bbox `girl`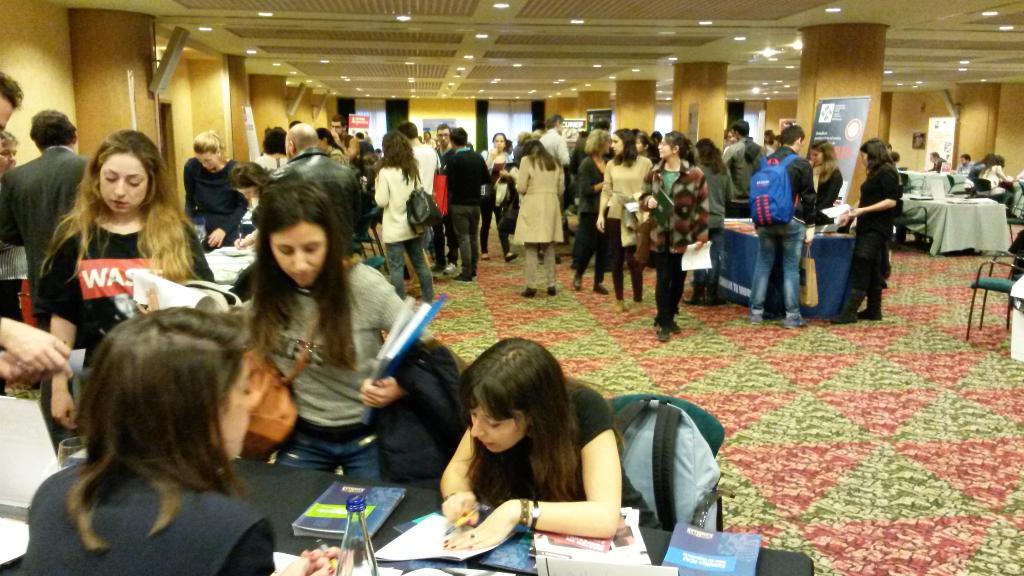
(435,337,656,552)
